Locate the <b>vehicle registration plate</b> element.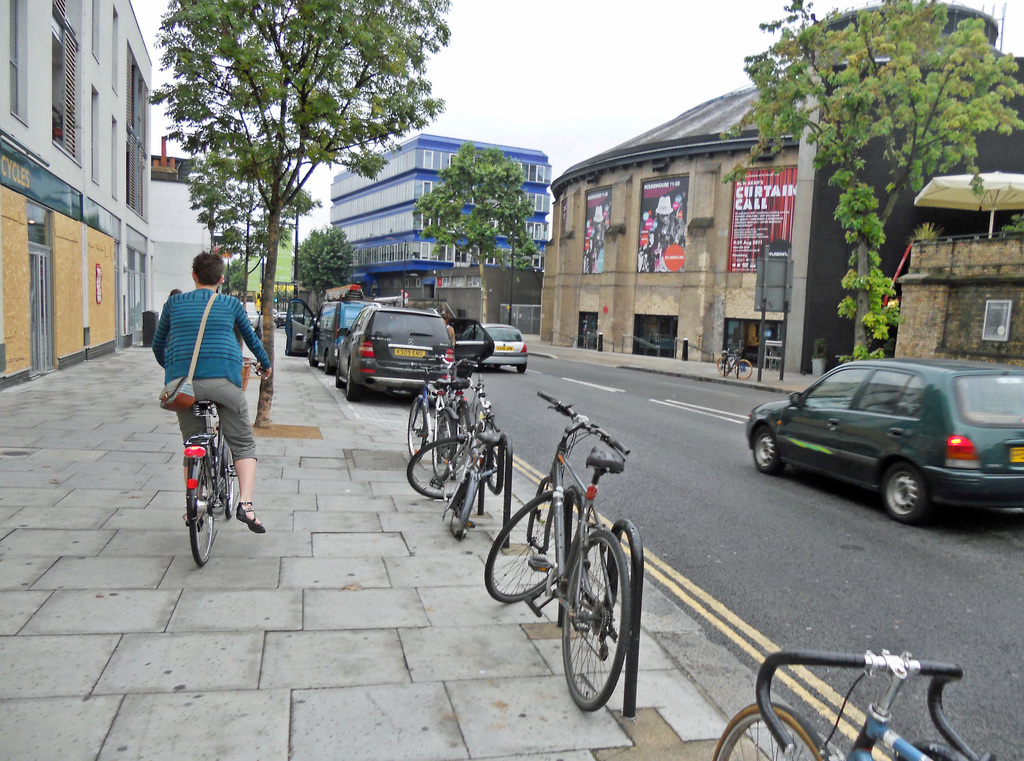
Element bbox: <region>1012, 446, 1023, 467</region>.
